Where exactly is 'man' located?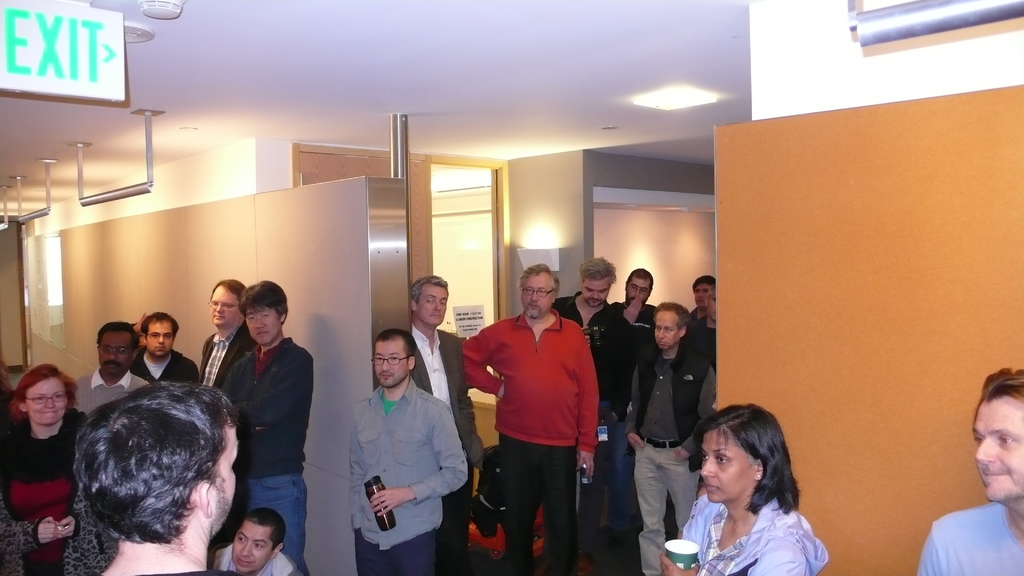
Its bounding box is 206,508,307,575.
